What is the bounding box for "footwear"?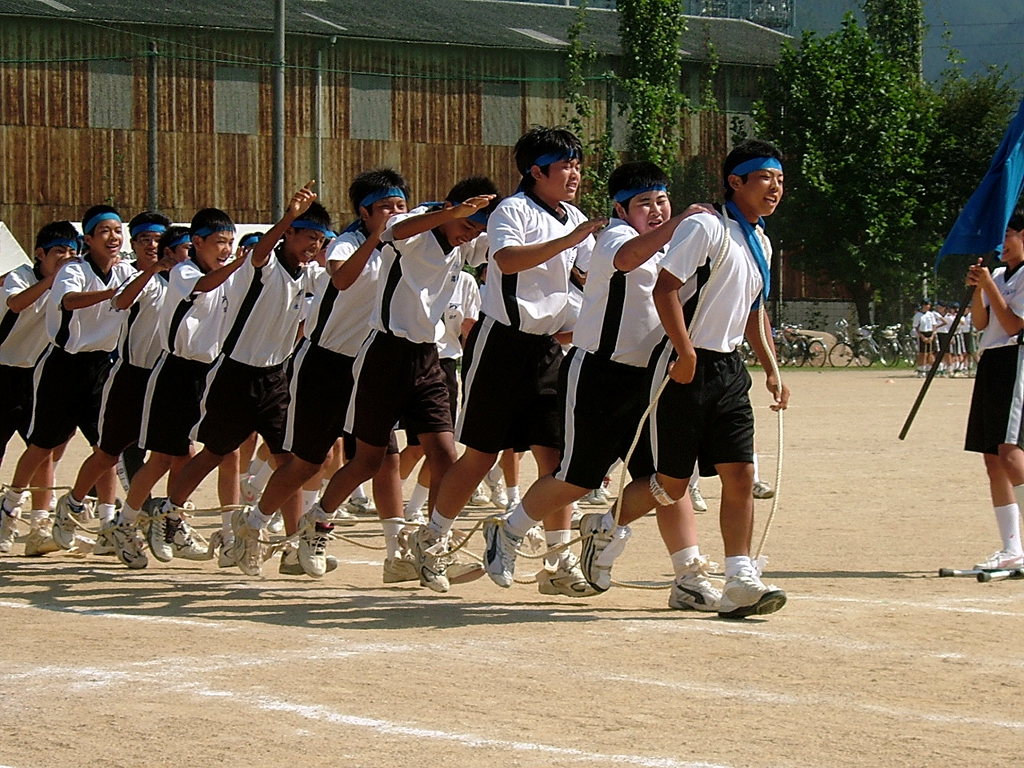
(211, 529, 301, 567).
